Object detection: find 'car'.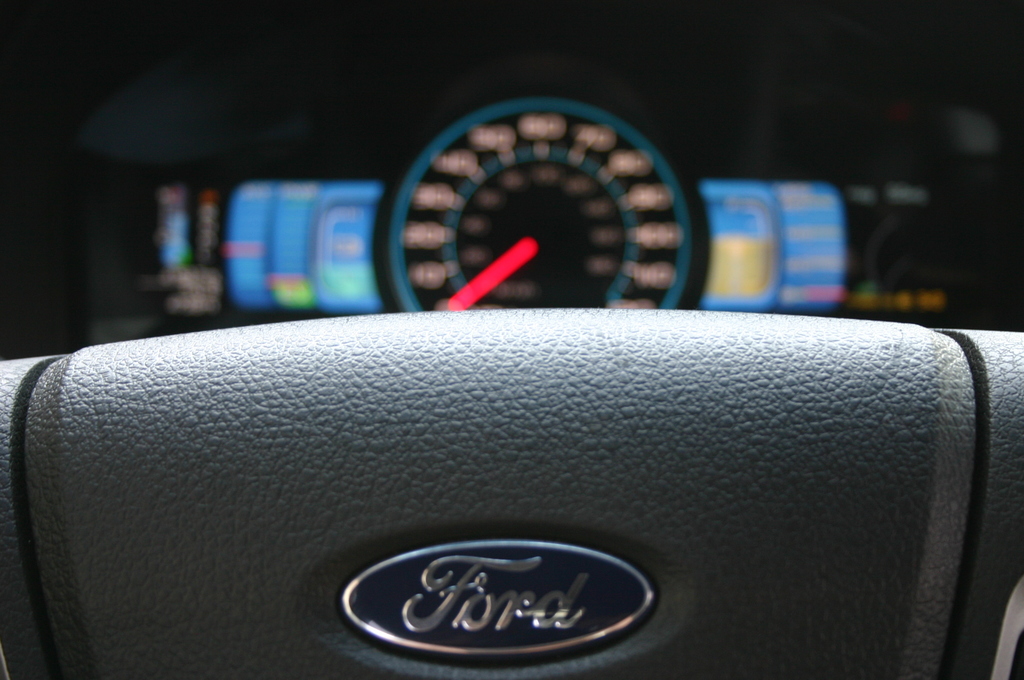
BBox(0, 0, 1023, 679).
